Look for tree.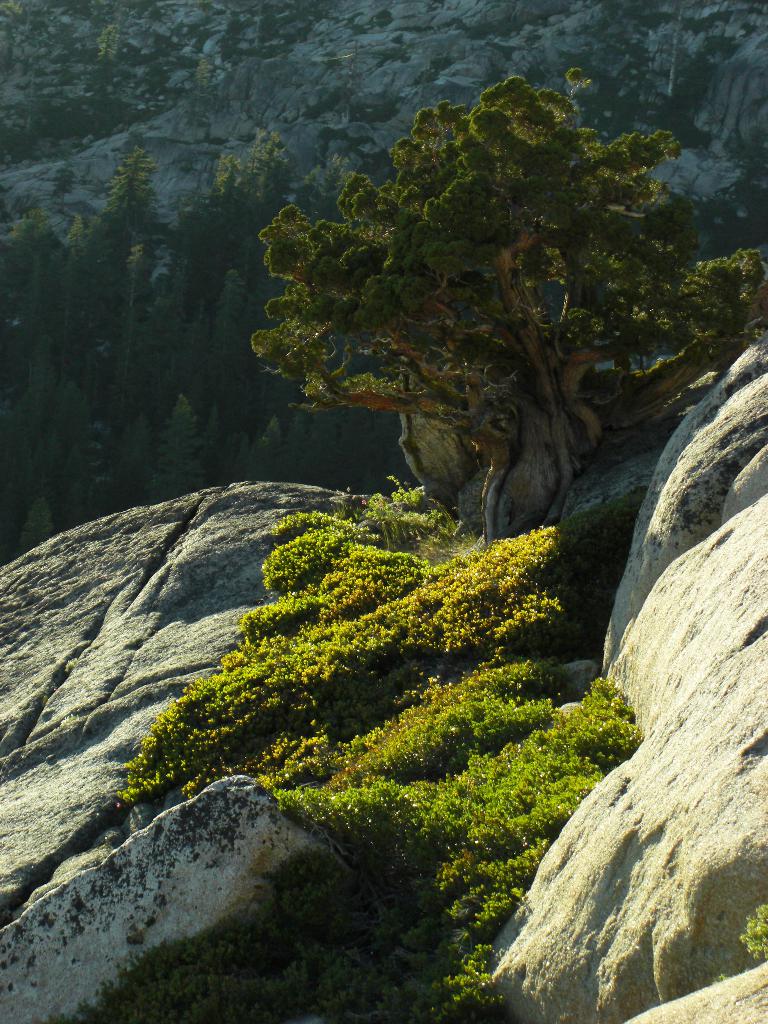
Found: (left=250, top=71, right=767, bottom=534).
